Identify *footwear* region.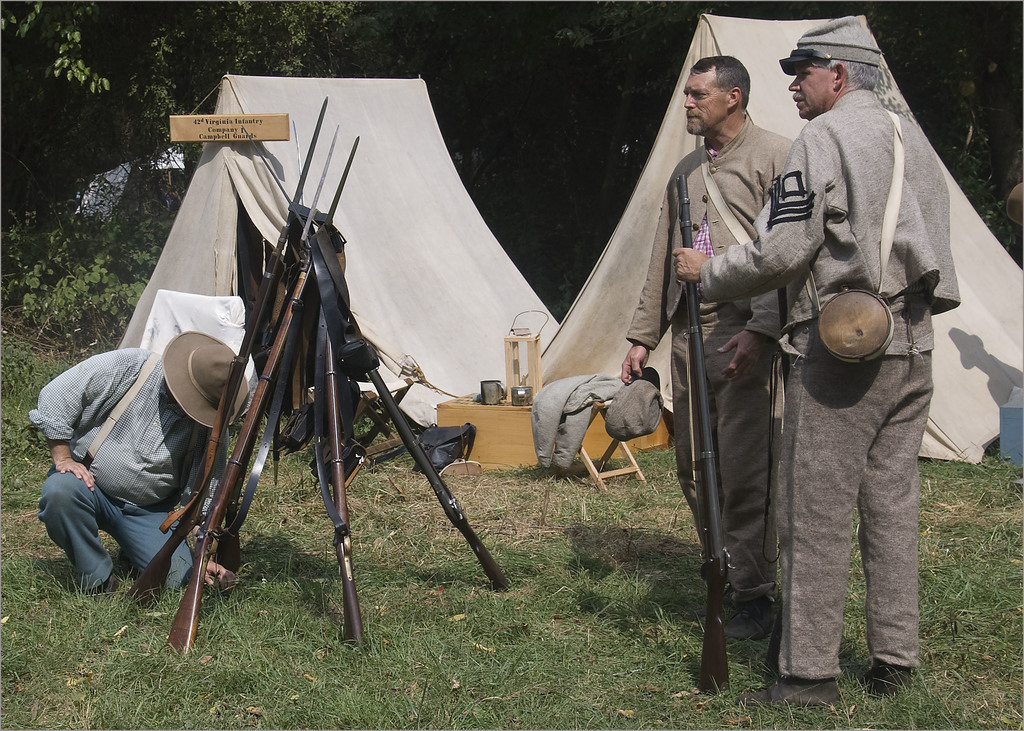
Region: box=[735, 673, 846, 712].
